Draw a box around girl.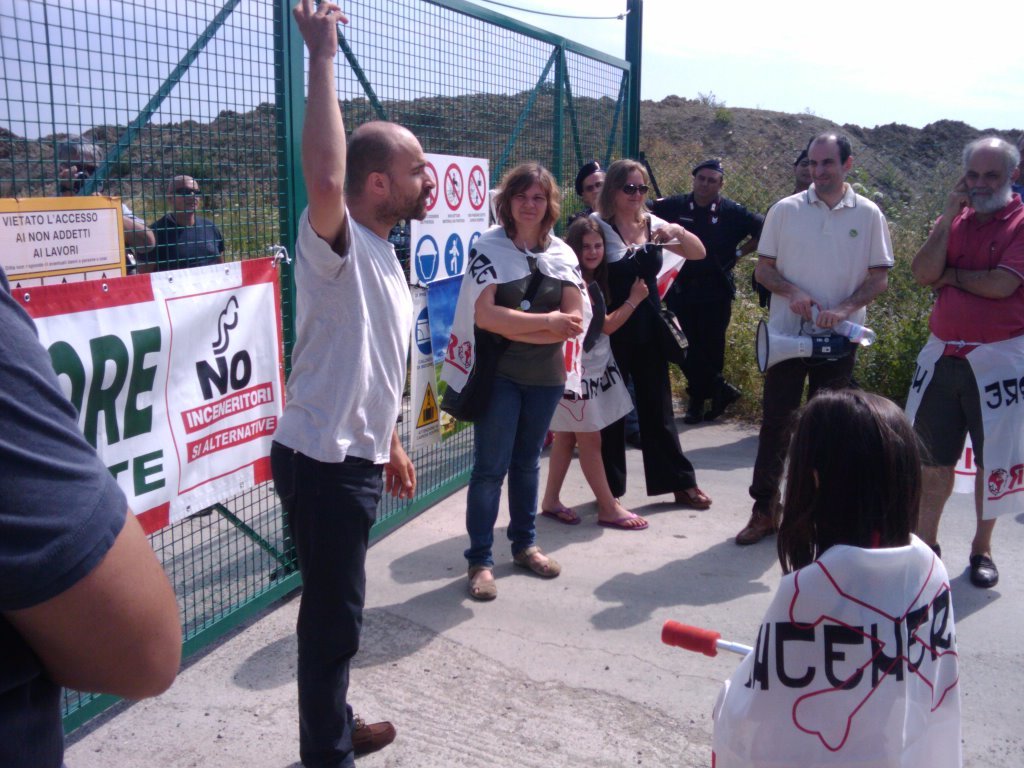
box=[707, 393, 964, 767].
